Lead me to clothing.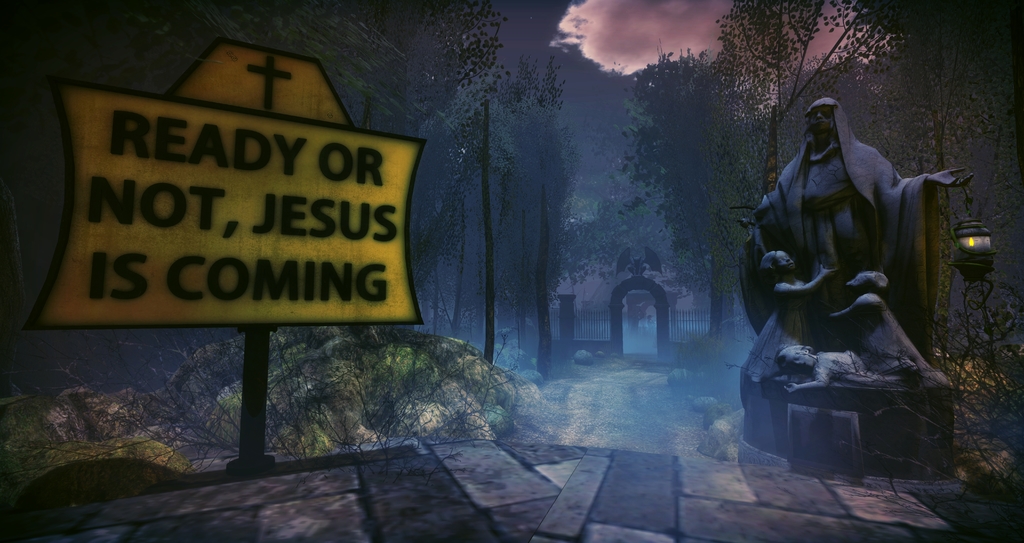
Lead to l=732, t=98, r=943, b=378.
